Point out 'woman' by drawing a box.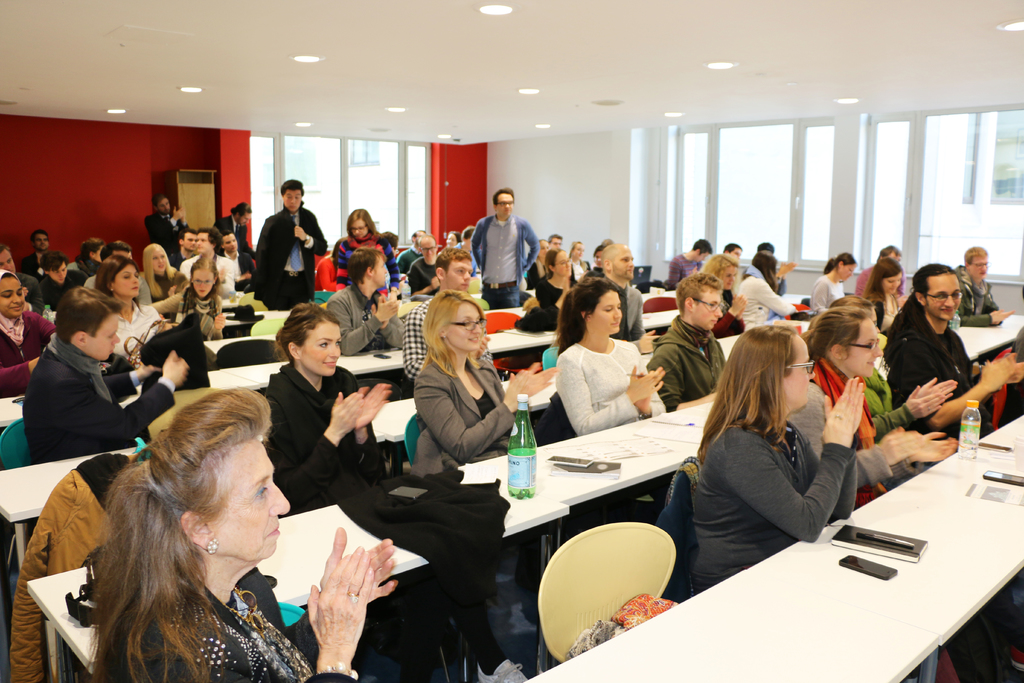
(x1=406, y1=291, x2=561, y2=476).
